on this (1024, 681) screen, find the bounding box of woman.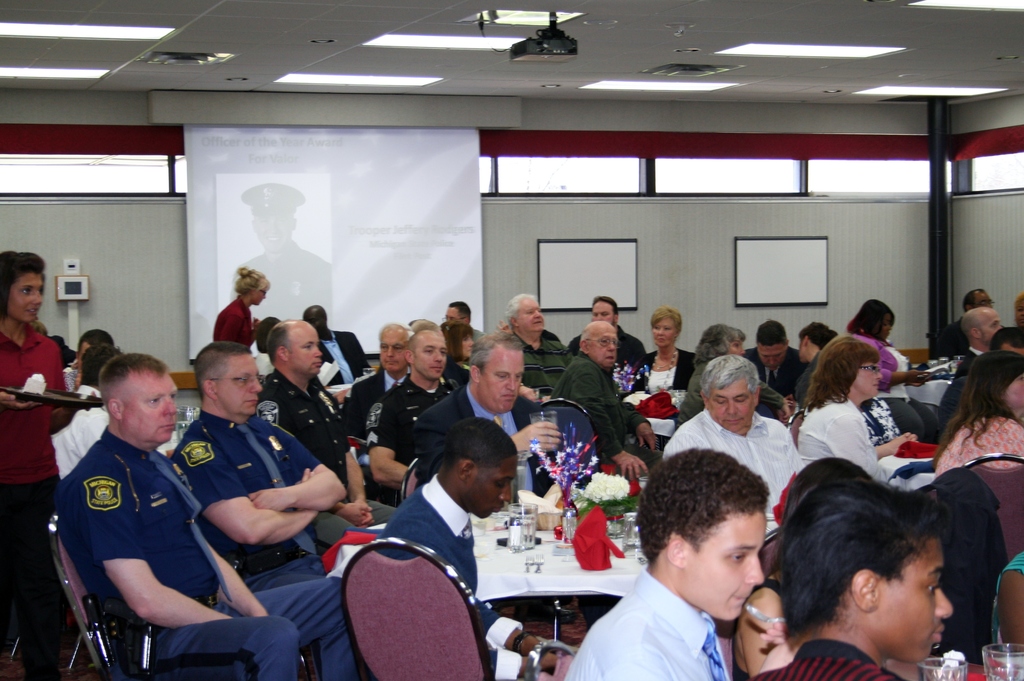
Bounding box: {"x1": 441, "y1": 322, "x2": 470, "y2": 388}.
